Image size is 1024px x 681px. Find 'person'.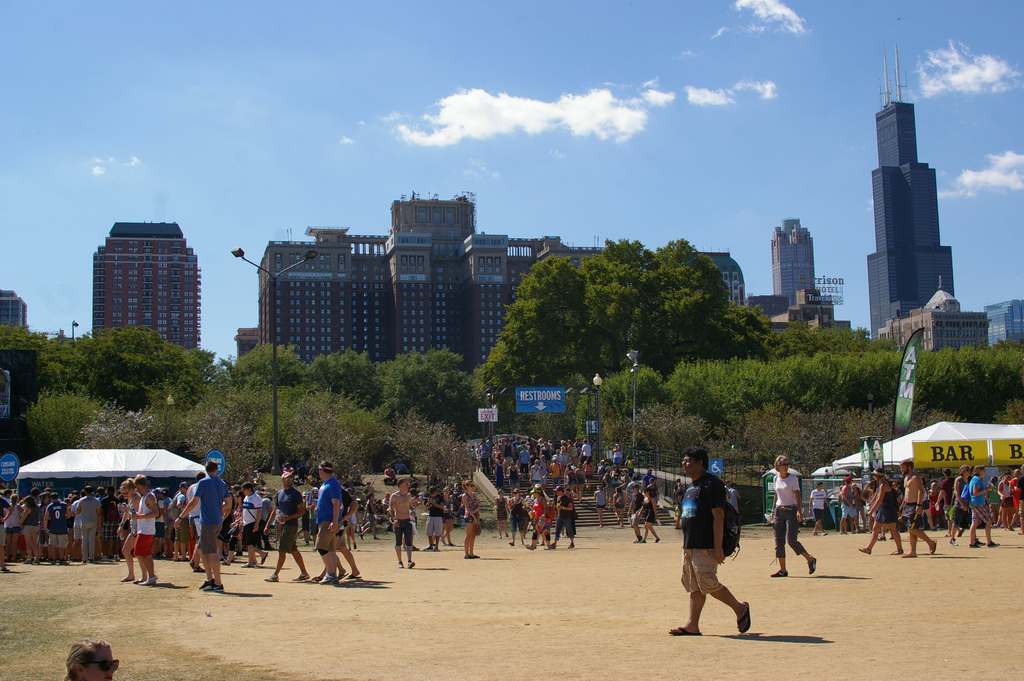
l=424, t=482, r=446, b=554.
